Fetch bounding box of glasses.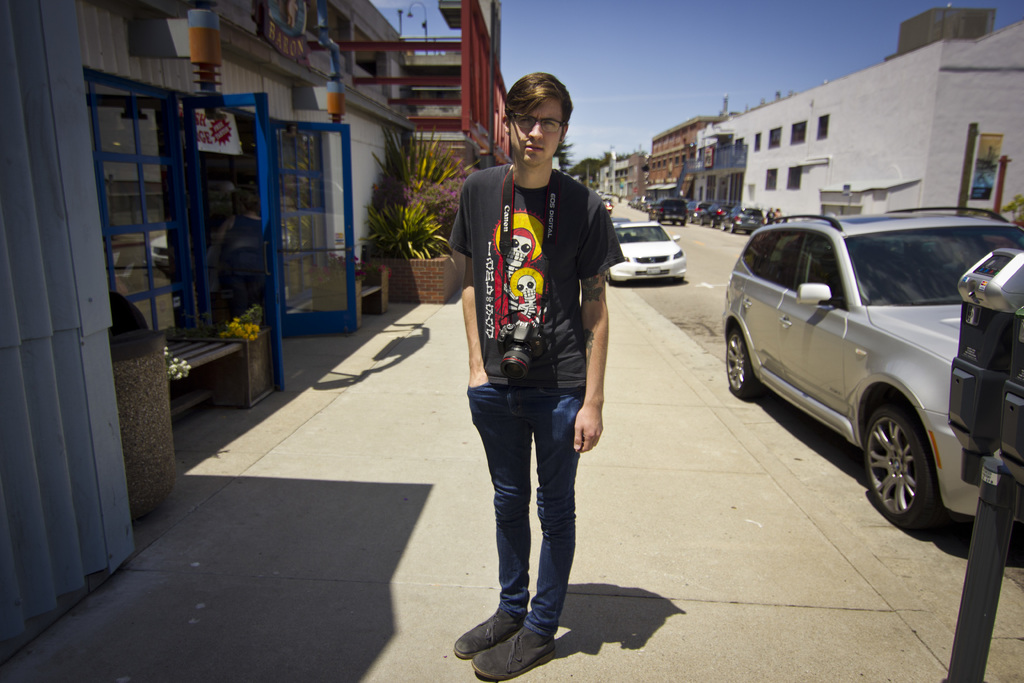
Bbox: 502/114/566/135.
